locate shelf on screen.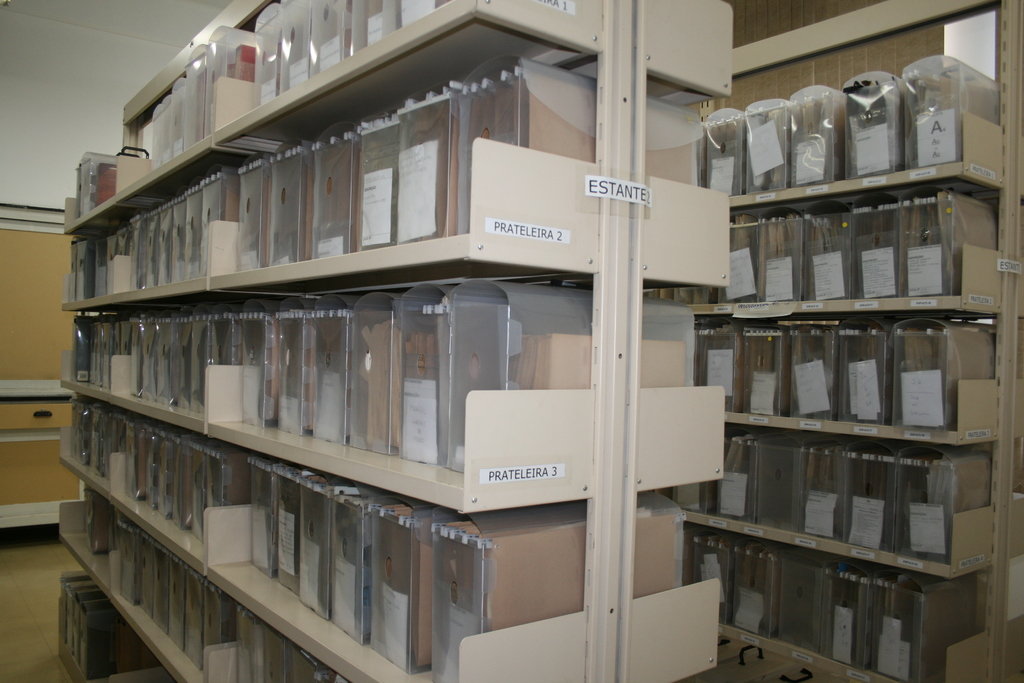
On screen at (691,312,992,437).
